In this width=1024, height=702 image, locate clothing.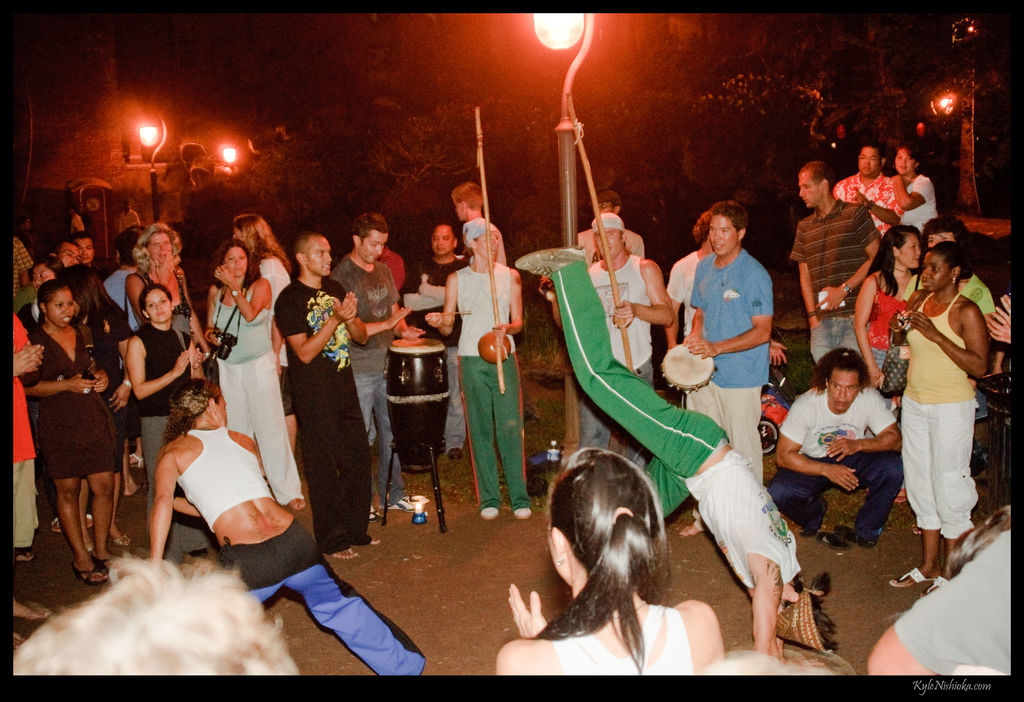
Bounding box: crop(557, 600, 694, 673).
